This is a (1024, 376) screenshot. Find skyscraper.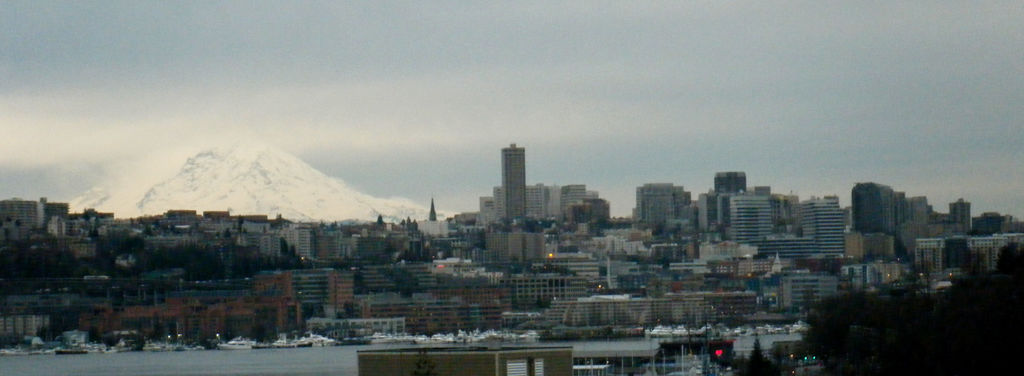
Bounding box: [913, 195, 930, 223].
